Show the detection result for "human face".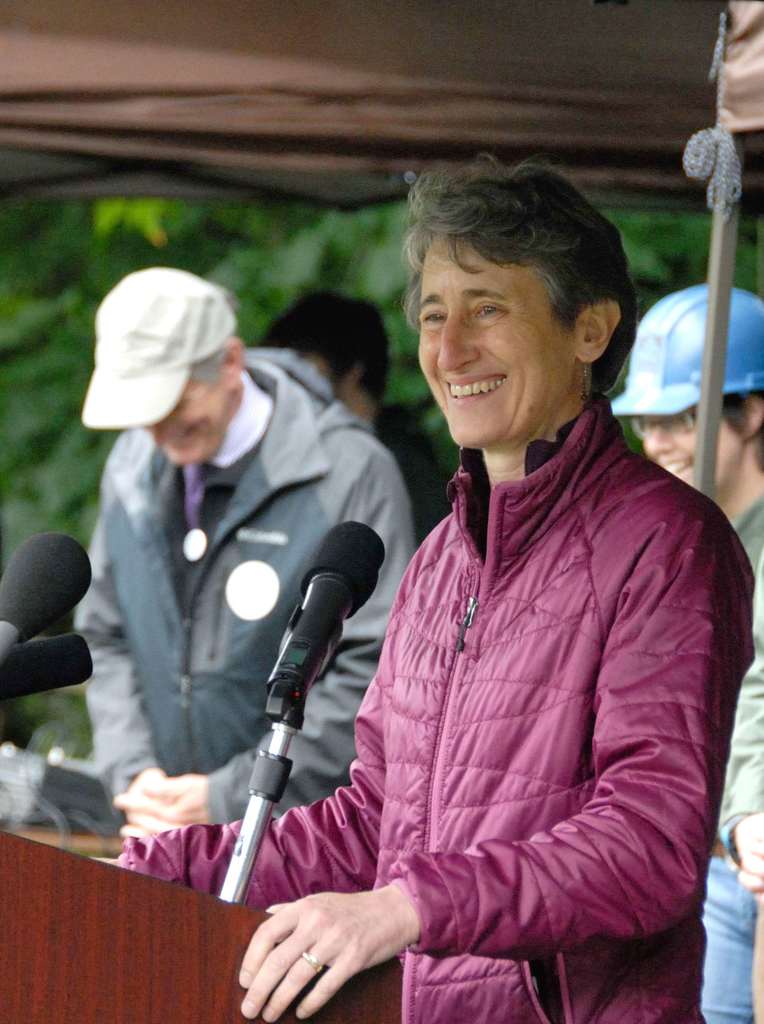
{"left": 413, "top": 237, "right": 578, "bottom": 449}.
